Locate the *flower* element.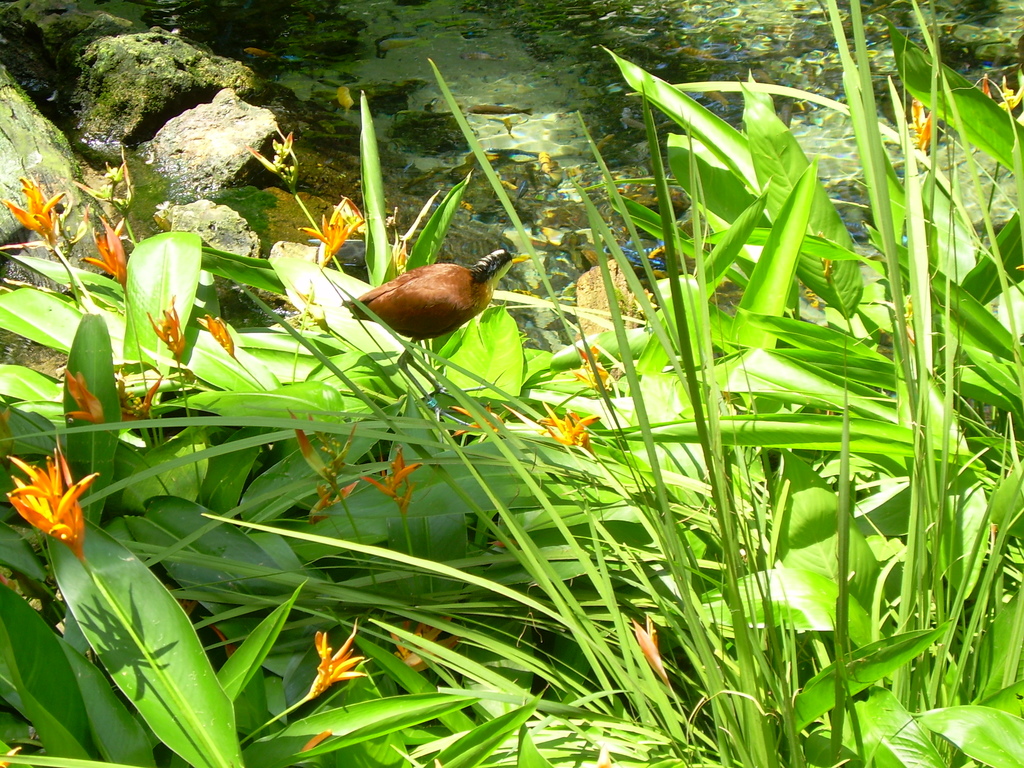
Element bbox: Rect(63, 372, 103, 428).
